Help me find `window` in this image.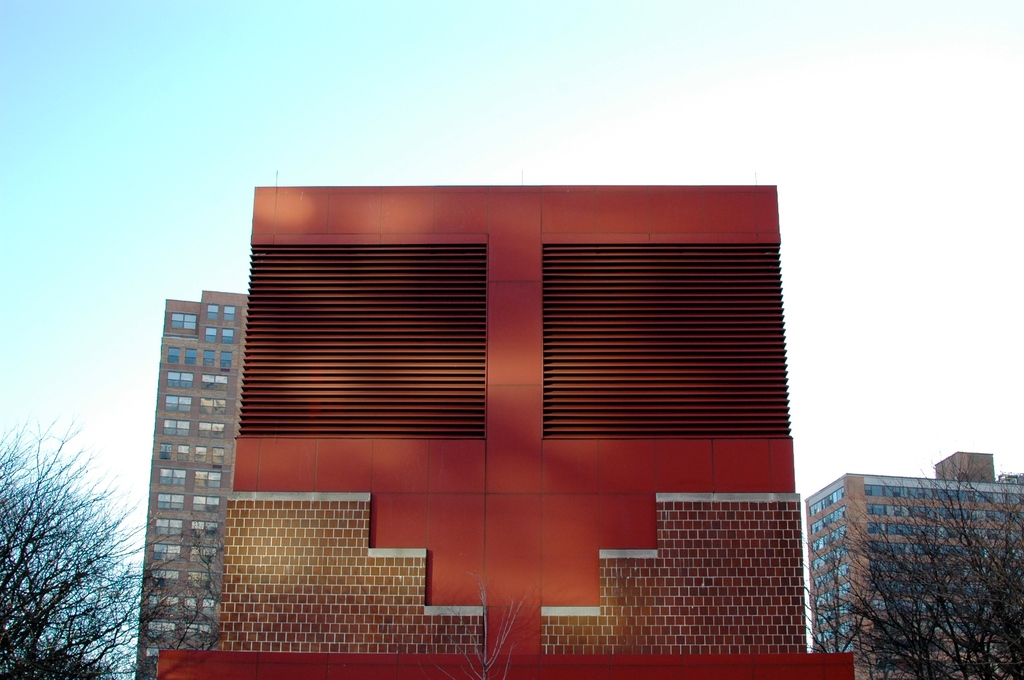
Found it: 178 443 189 462.
